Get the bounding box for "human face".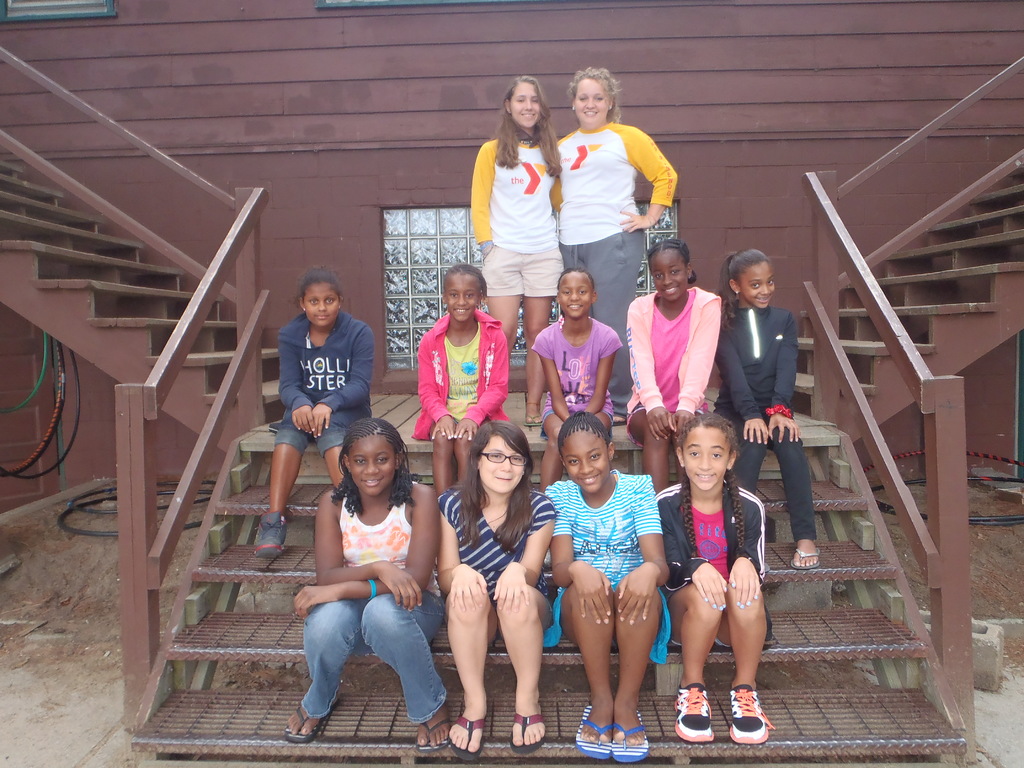
pyautogui.locateOnScreen(684, 422, 732, 494).
